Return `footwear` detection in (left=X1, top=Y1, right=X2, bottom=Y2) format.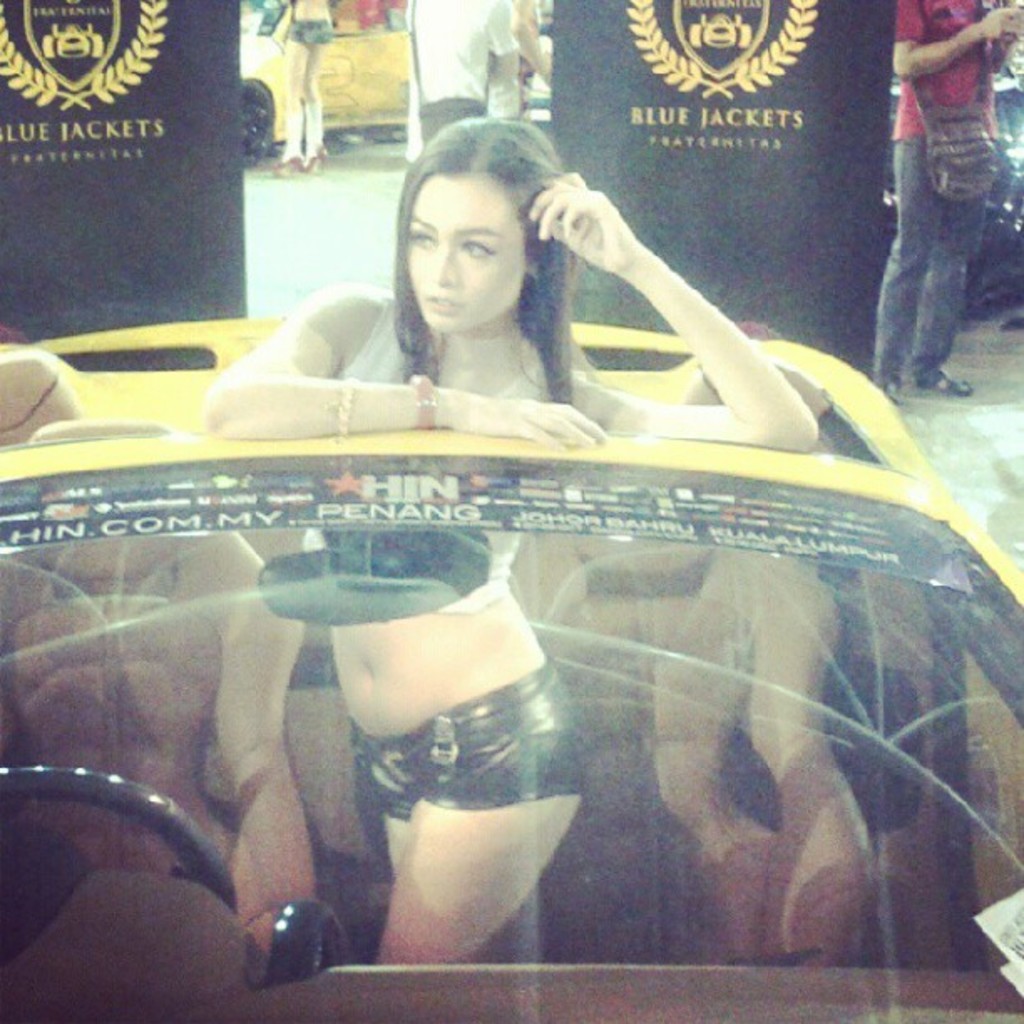
(left=910, top=363, right=972, bottom=392).
